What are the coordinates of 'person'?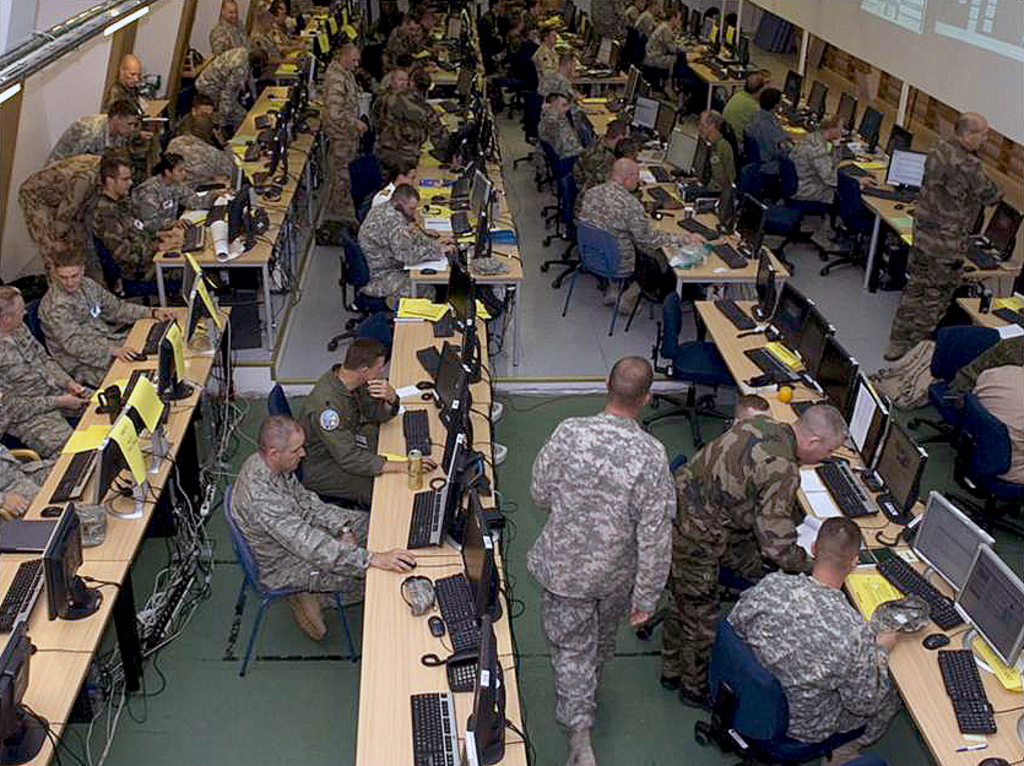
538,89,568,152.
